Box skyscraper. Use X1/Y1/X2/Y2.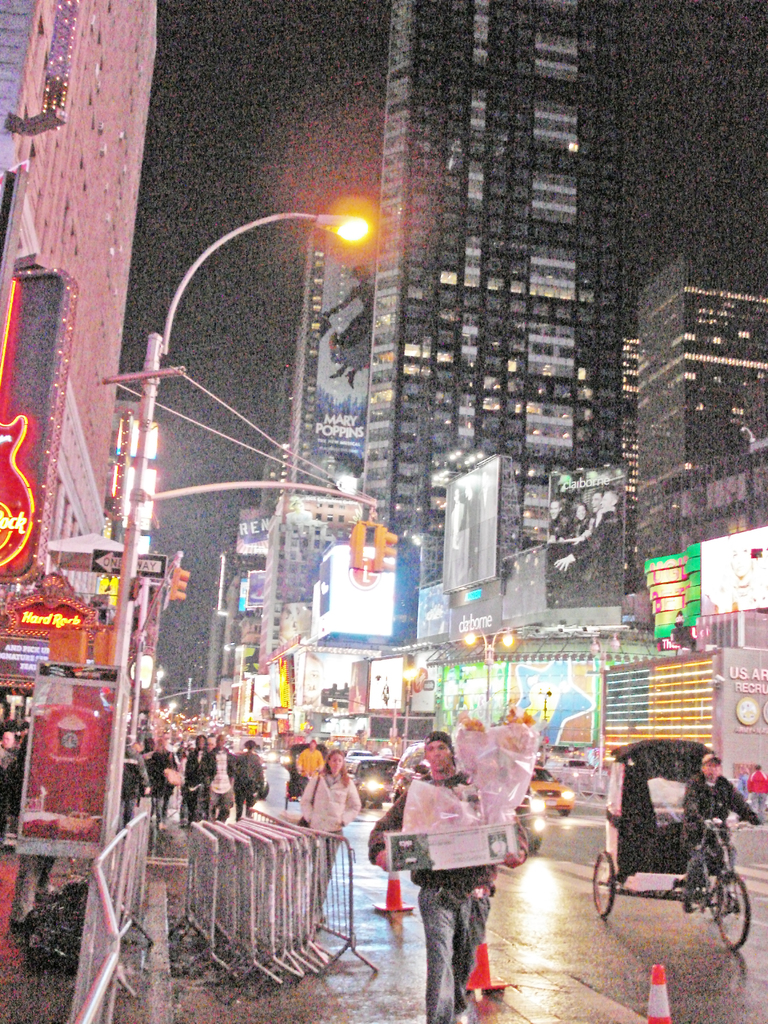
362/0/640/593.
